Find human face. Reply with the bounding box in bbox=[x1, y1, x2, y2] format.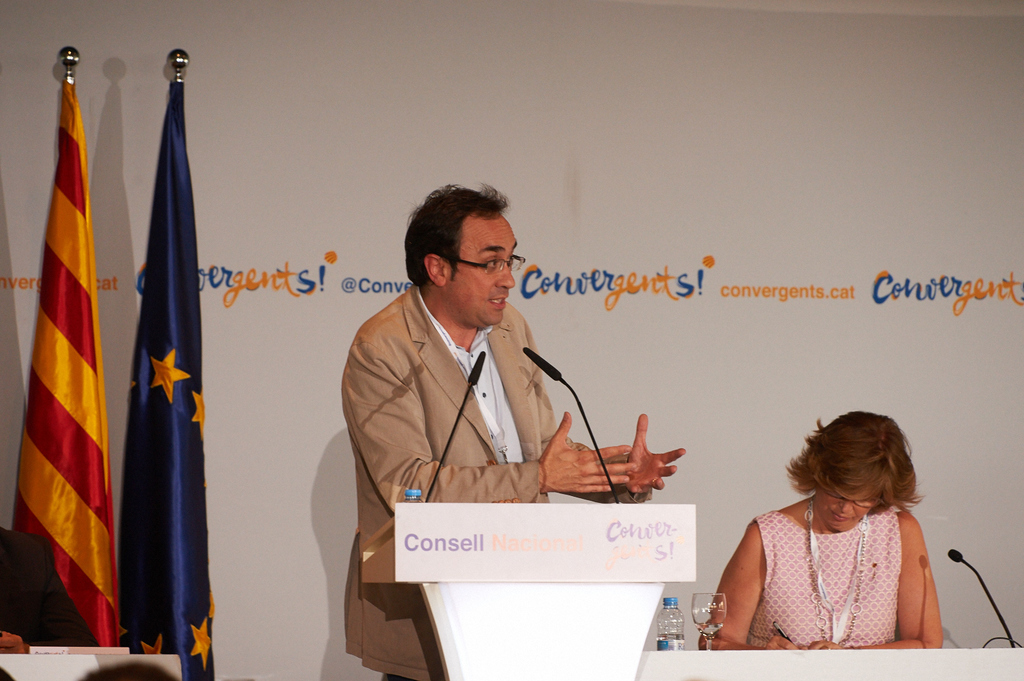
bbox=[449, 216, 517, 325].
